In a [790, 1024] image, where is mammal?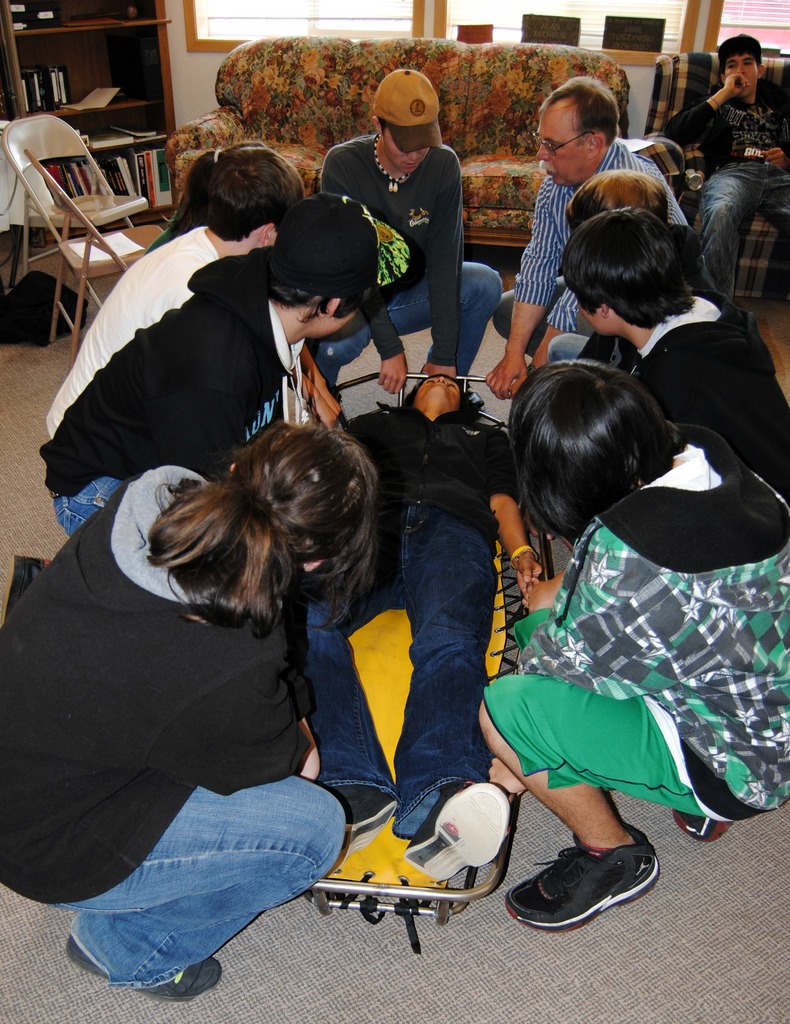
[477,355,789,923].
